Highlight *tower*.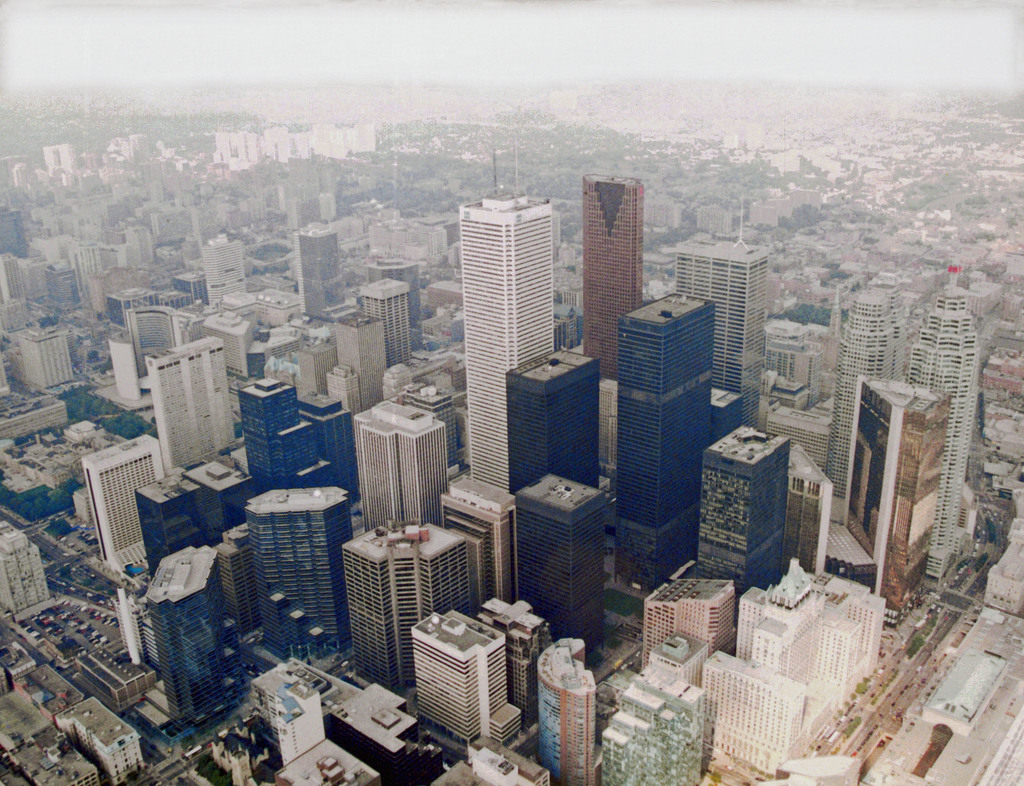
Highlighted region: 340, 309, 388, 412.
